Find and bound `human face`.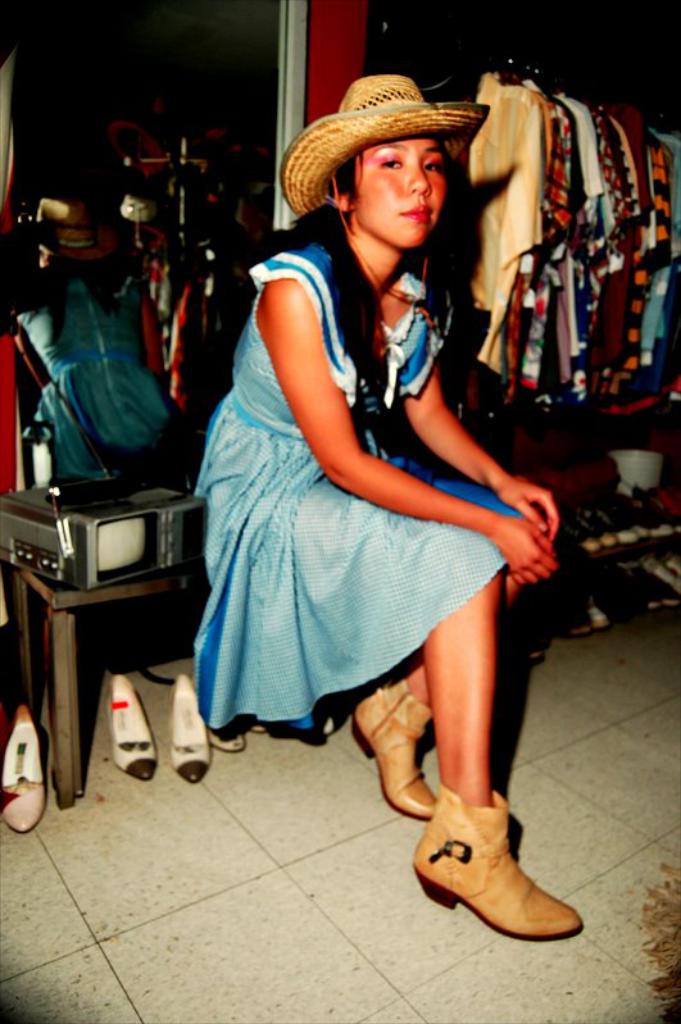
Bound: [349,135,445,242].
